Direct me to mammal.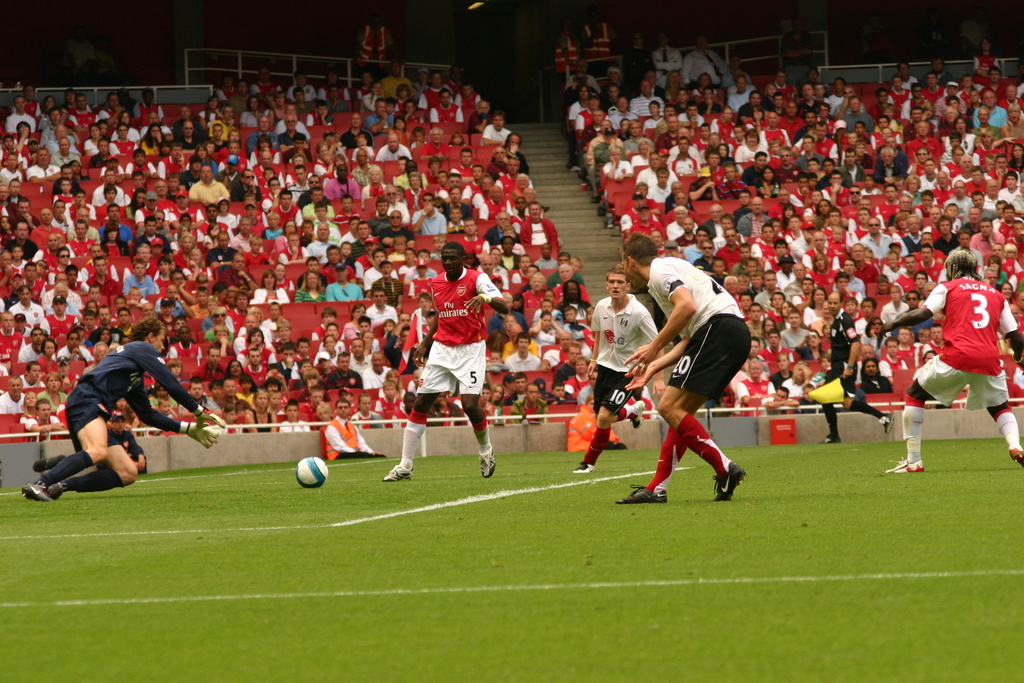
Direction: [325,399,386,462].
